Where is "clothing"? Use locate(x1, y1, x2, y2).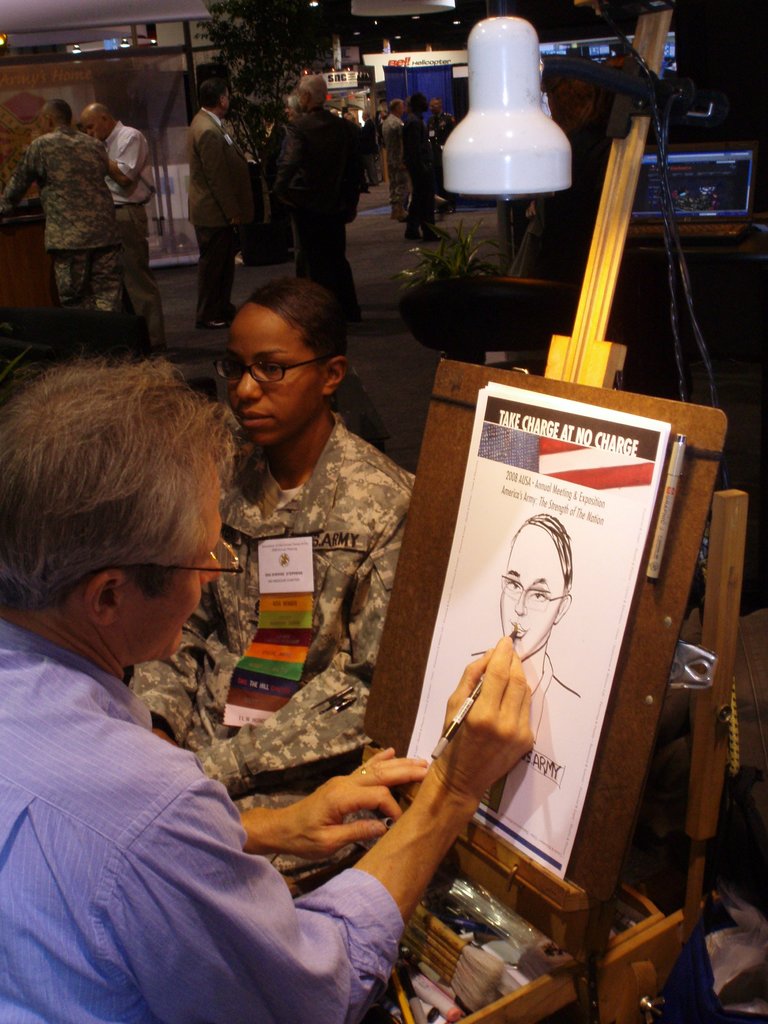
locate(0, 120, 114, 311).
